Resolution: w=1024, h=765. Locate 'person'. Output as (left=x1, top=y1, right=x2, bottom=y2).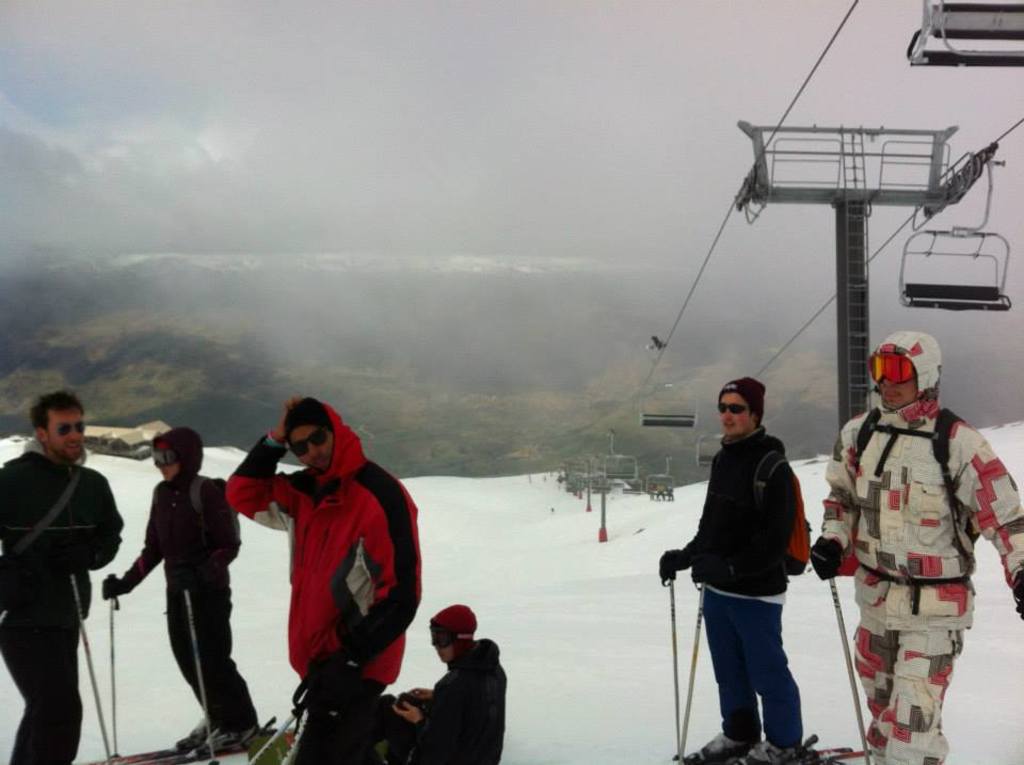
(left=0, top=388, right=125, bottom=764).
